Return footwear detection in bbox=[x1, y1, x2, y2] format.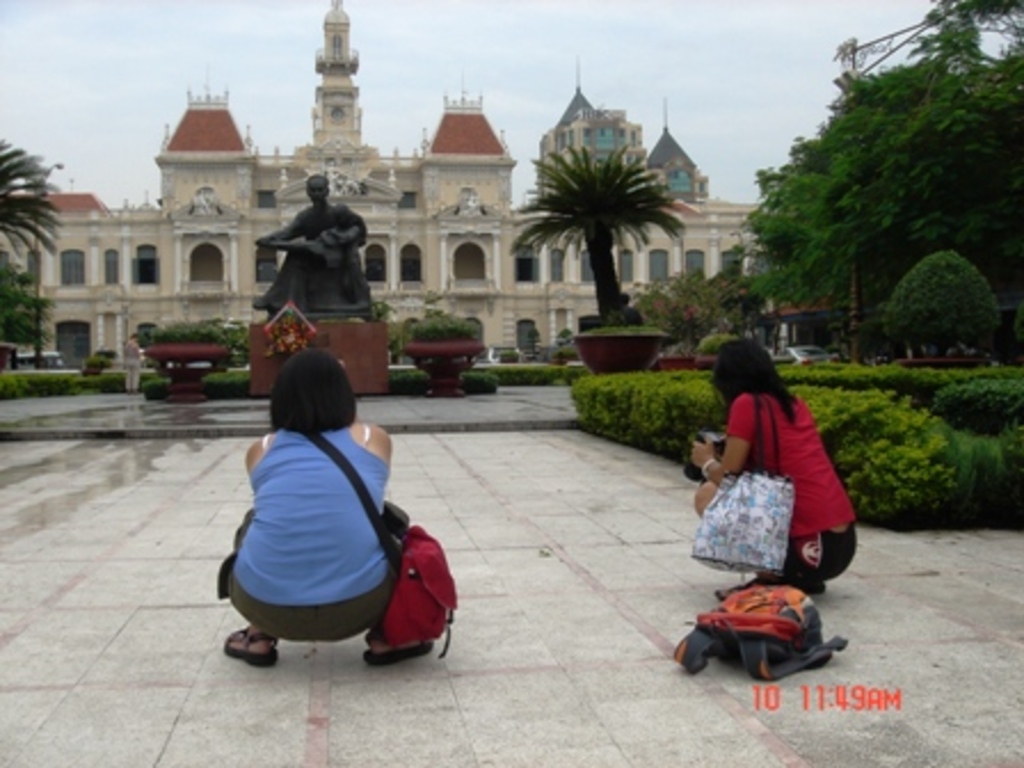
bbox=[222, 631, 281, 665].
